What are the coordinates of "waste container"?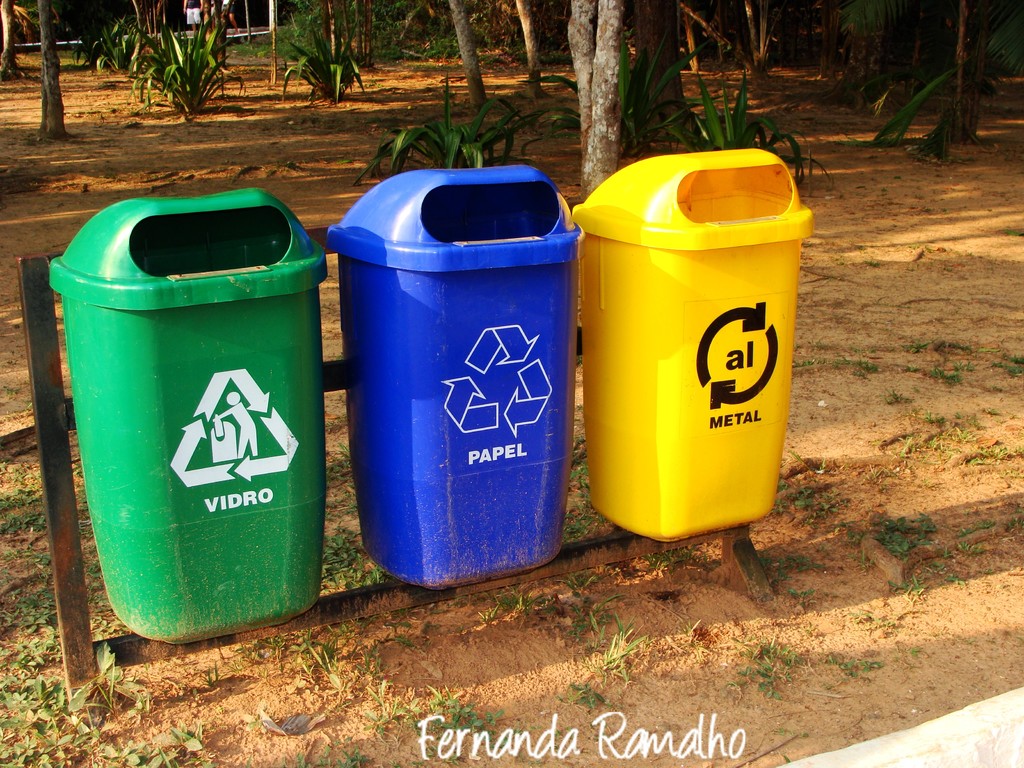
44,182,328,643.
